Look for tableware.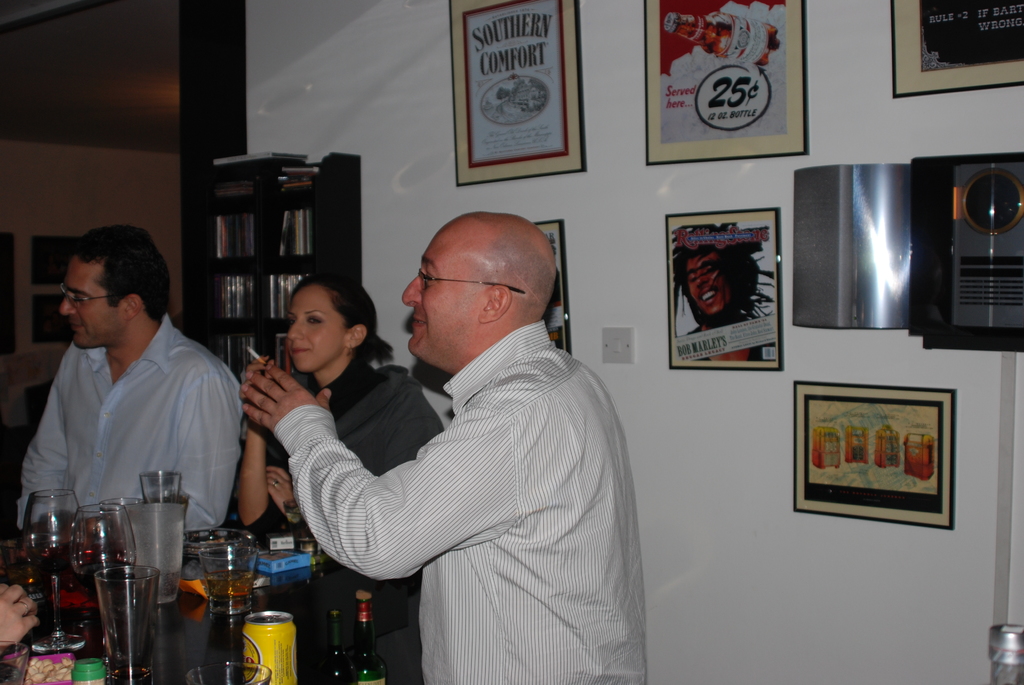
Found: box(5, 651, 73, 684).
